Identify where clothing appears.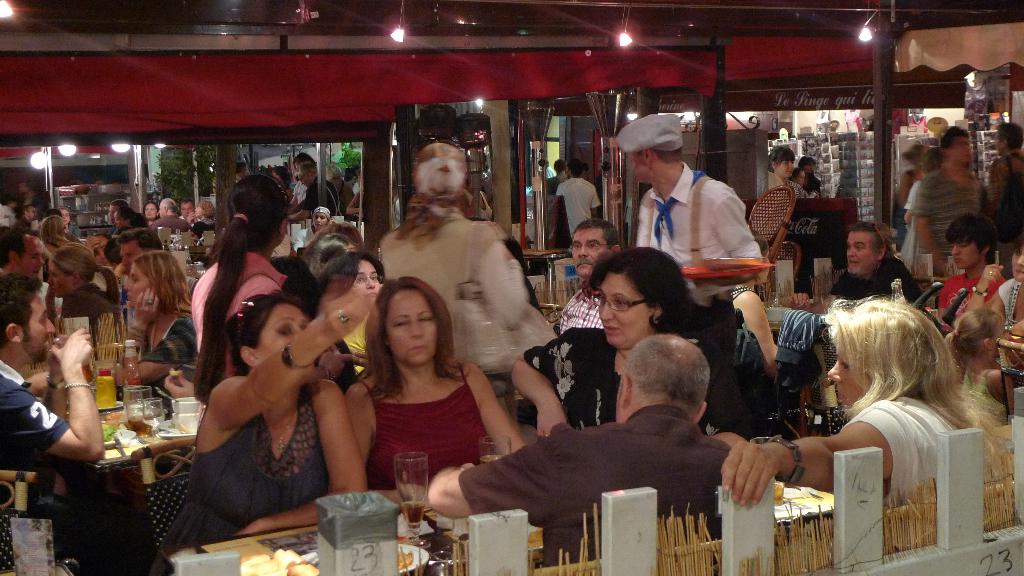
Appears at l=550, t=166, r=571, b=205.
